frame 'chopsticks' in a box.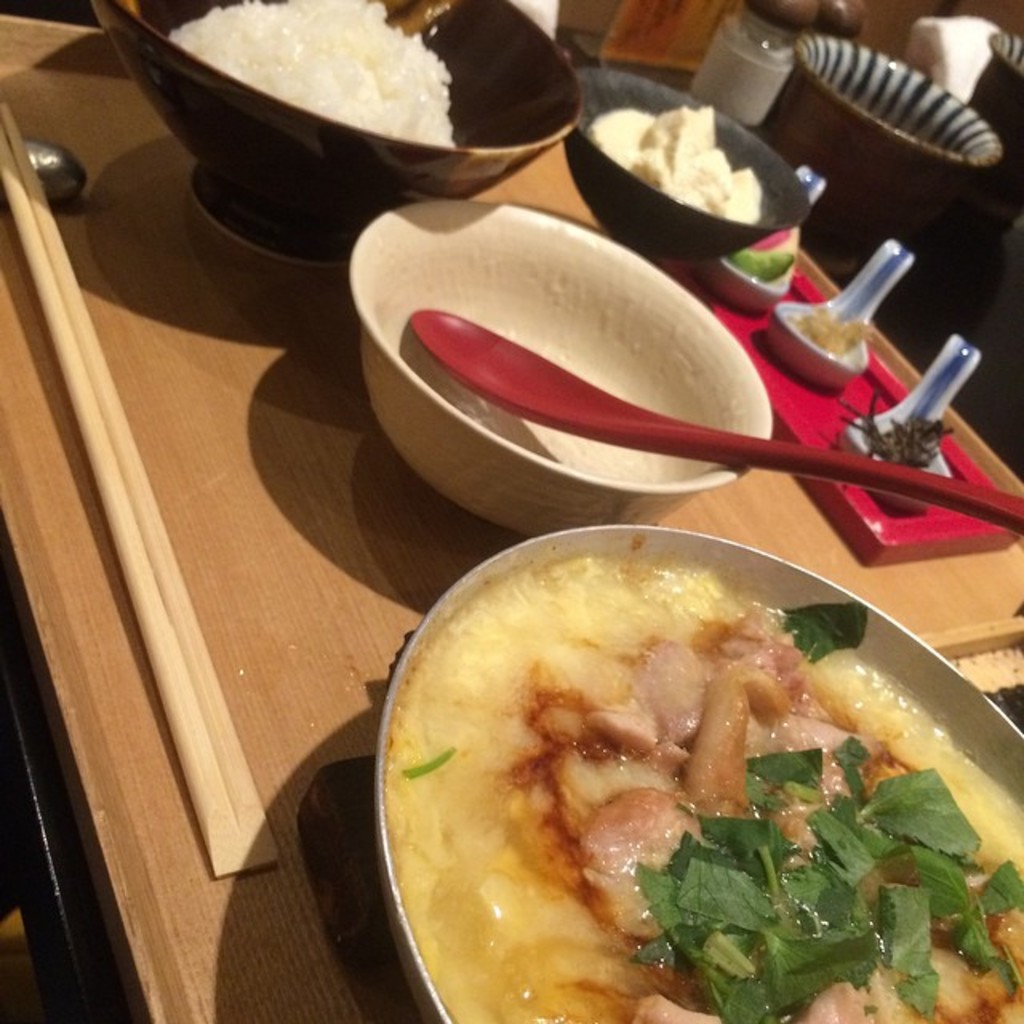
crop(0, 115, 258, 946).
